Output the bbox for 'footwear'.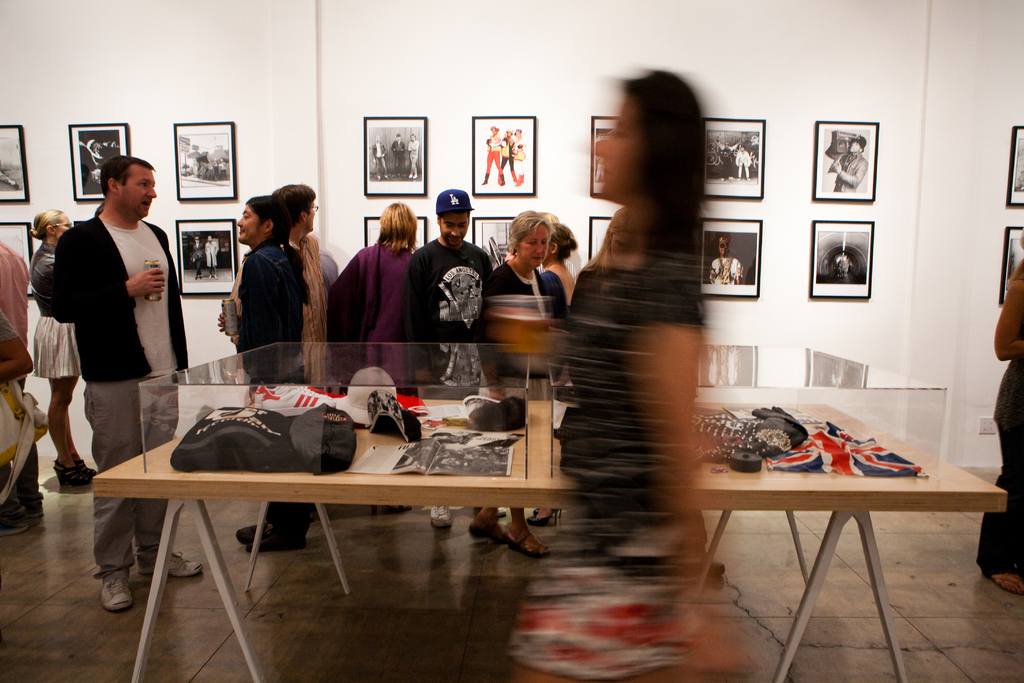
(left=992, top=573, right=1023, bottom=595).
